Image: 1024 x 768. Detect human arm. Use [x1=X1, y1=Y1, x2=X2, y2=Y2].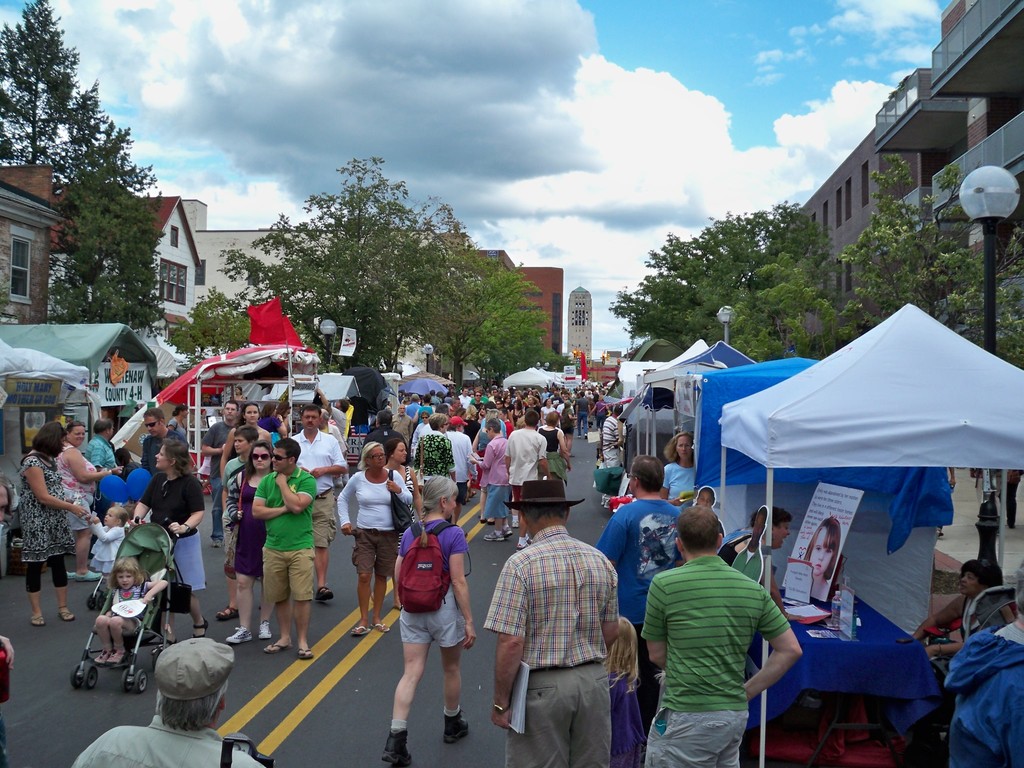
[x1=250, y1=479, x2=297, y2=520].
